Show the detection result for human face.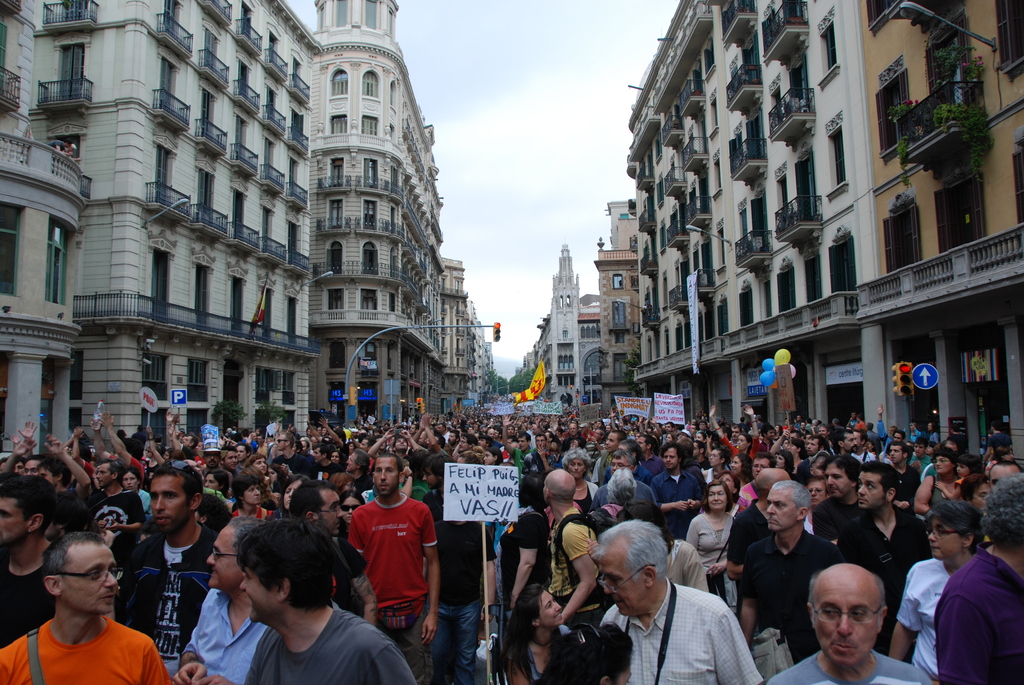
bbox(774, 452, 786, 469).
